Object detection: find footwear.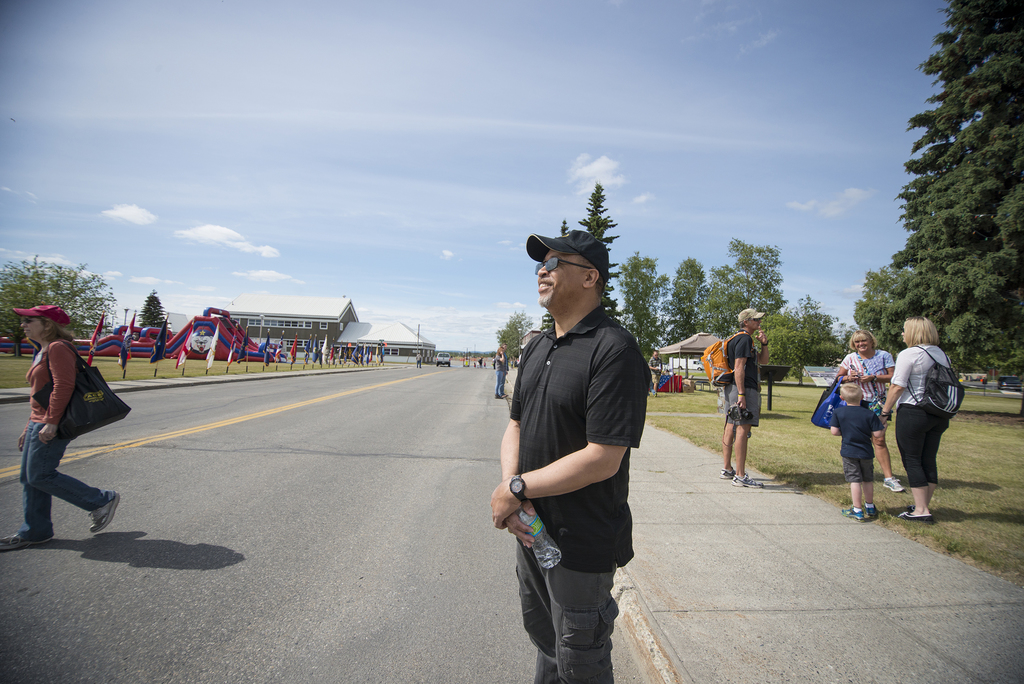
rect(721, 464, 732, 482).
